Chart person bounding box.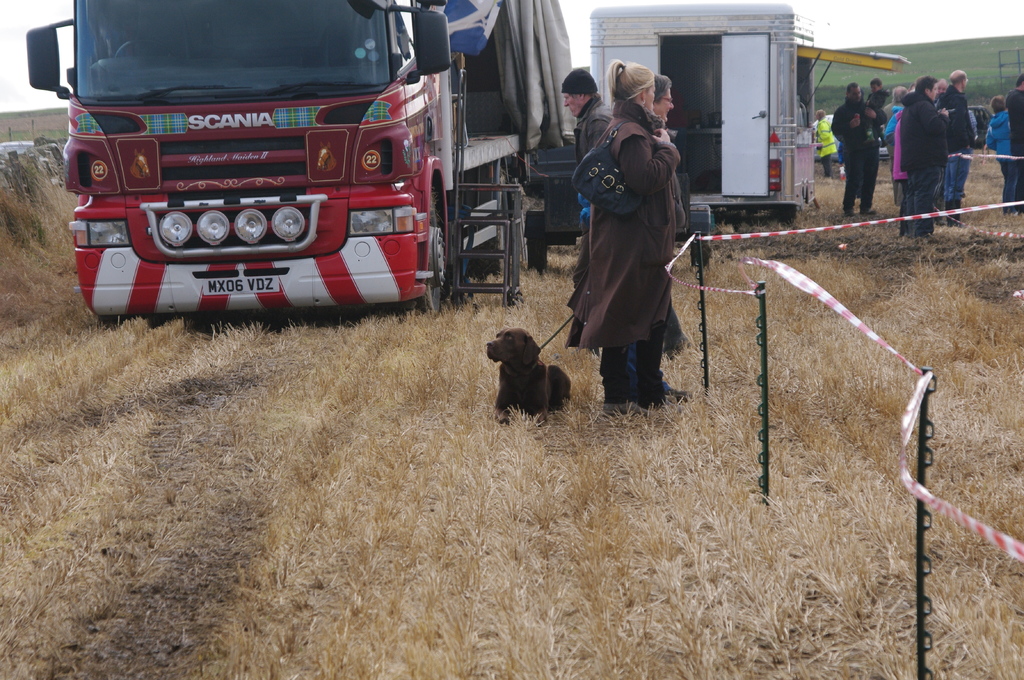
Charted: [569,63,698,436].
